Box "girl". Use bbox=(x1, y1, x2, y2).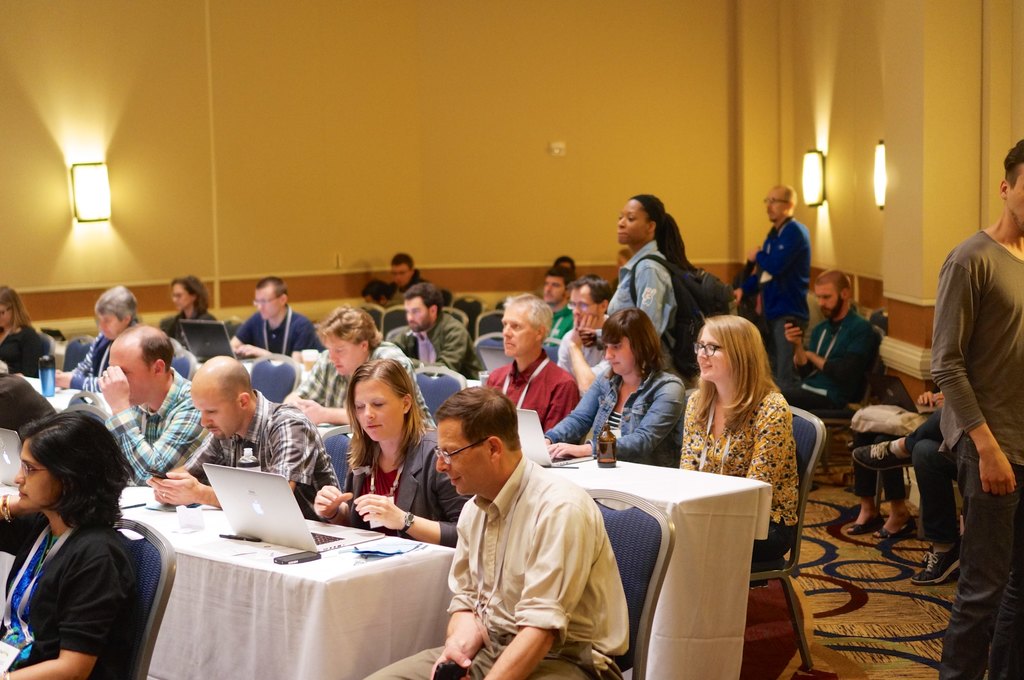
bbox=(542, 306, 688, 463).
